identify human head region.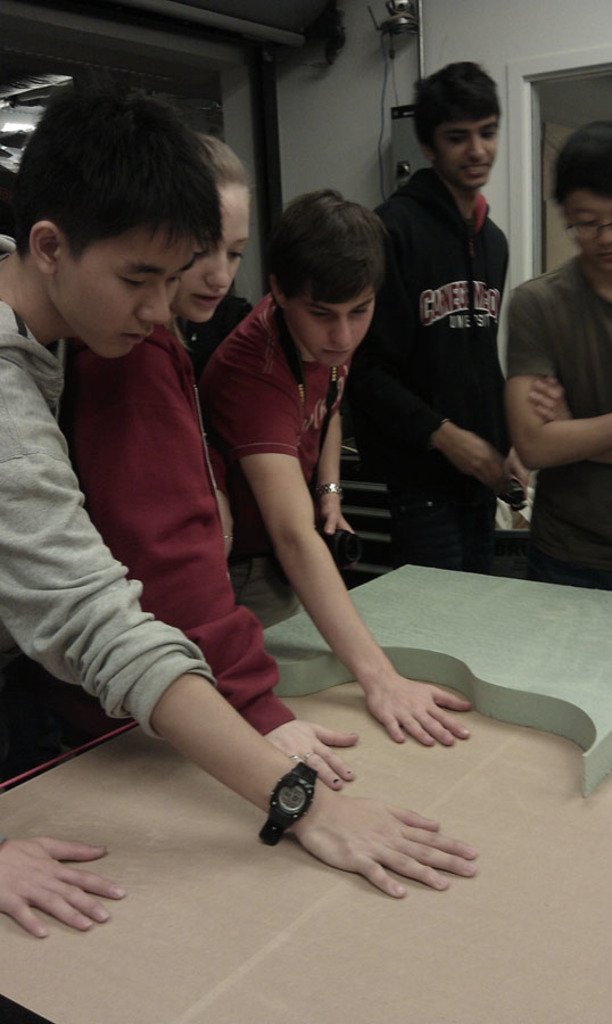
Region: x1=547, y1=119, x2=611, y2=275.
